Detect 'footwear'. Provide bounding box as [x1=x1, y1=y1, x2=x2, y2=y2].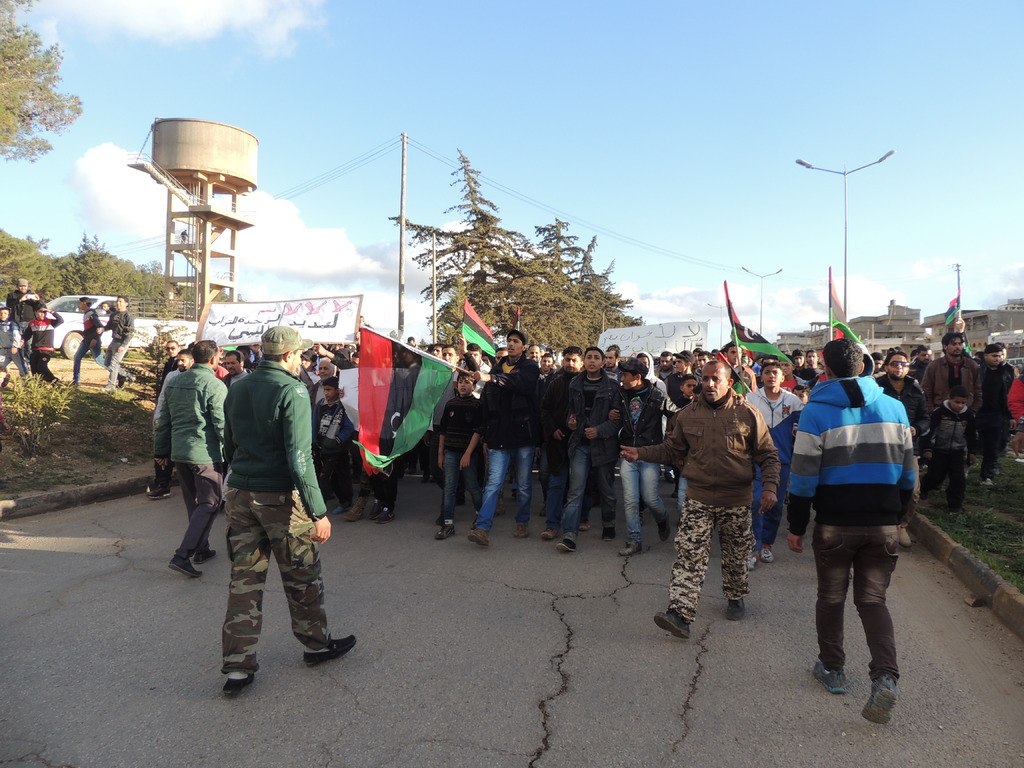
[x1=726, y1=599, x2=743, y2=621].
